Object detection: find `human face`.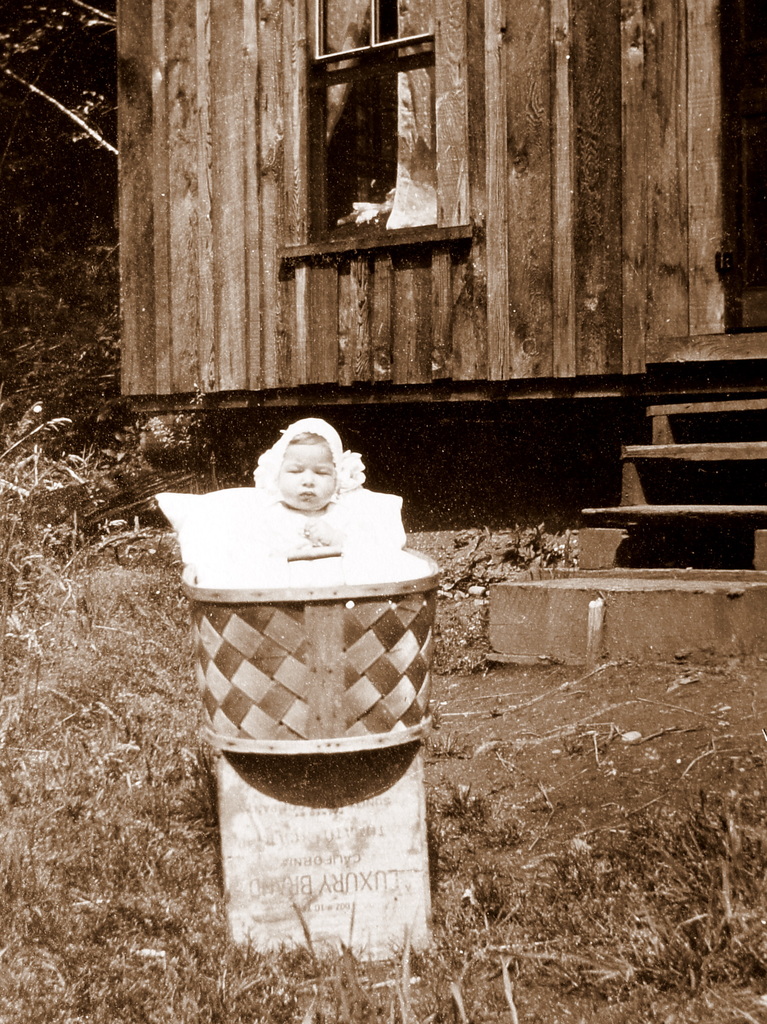
x1=281, y1=442, x2=337, y2=504.
